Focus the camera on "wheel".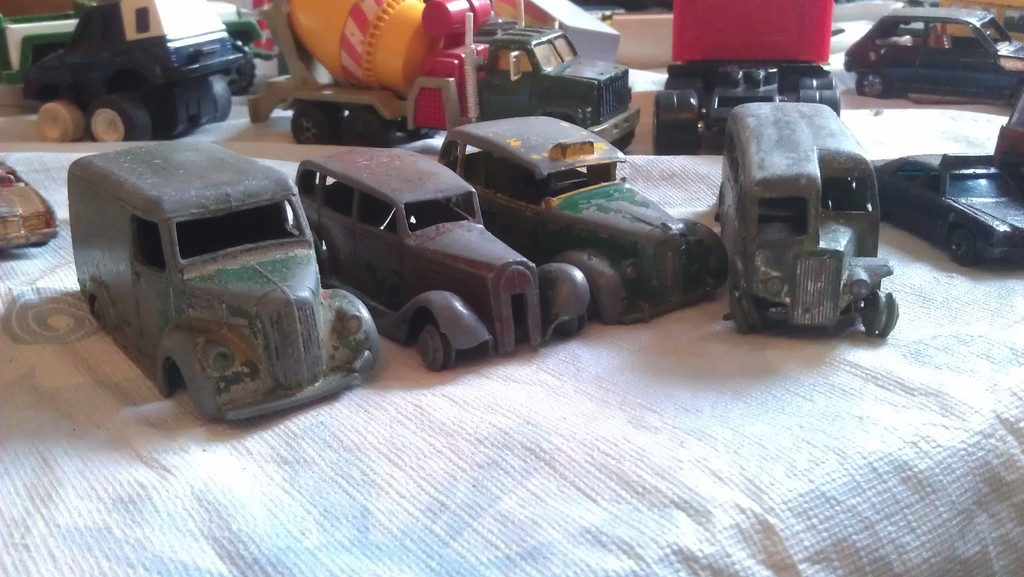
Focus region: BBox(655, 89, 705, 159).
